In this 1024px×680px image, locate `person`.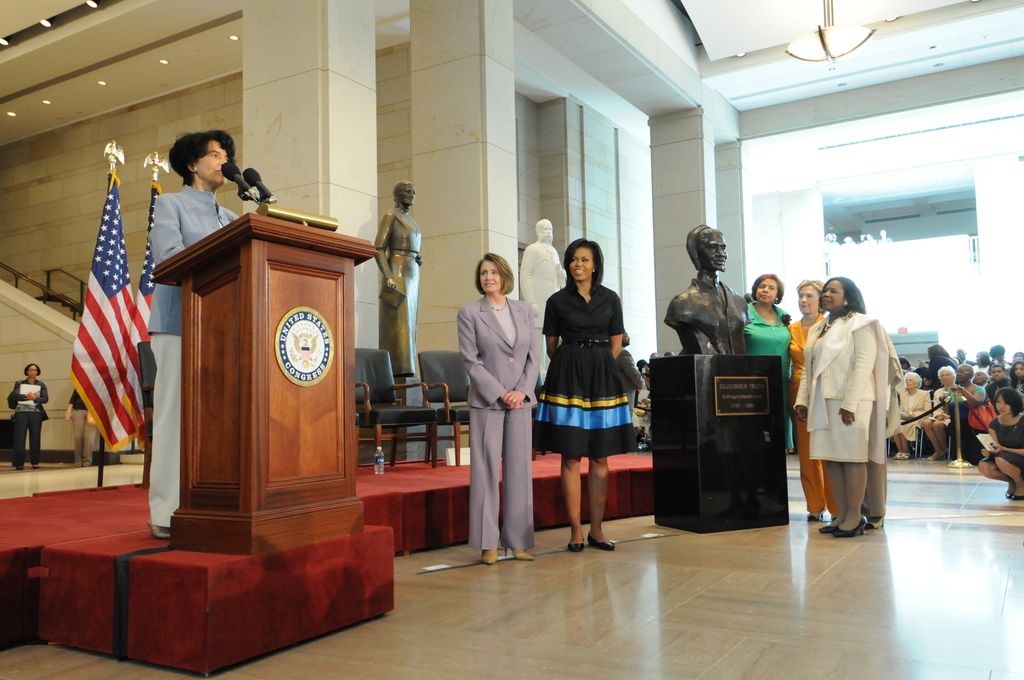
Bounding box: (1011, 358, 1023, 403).
